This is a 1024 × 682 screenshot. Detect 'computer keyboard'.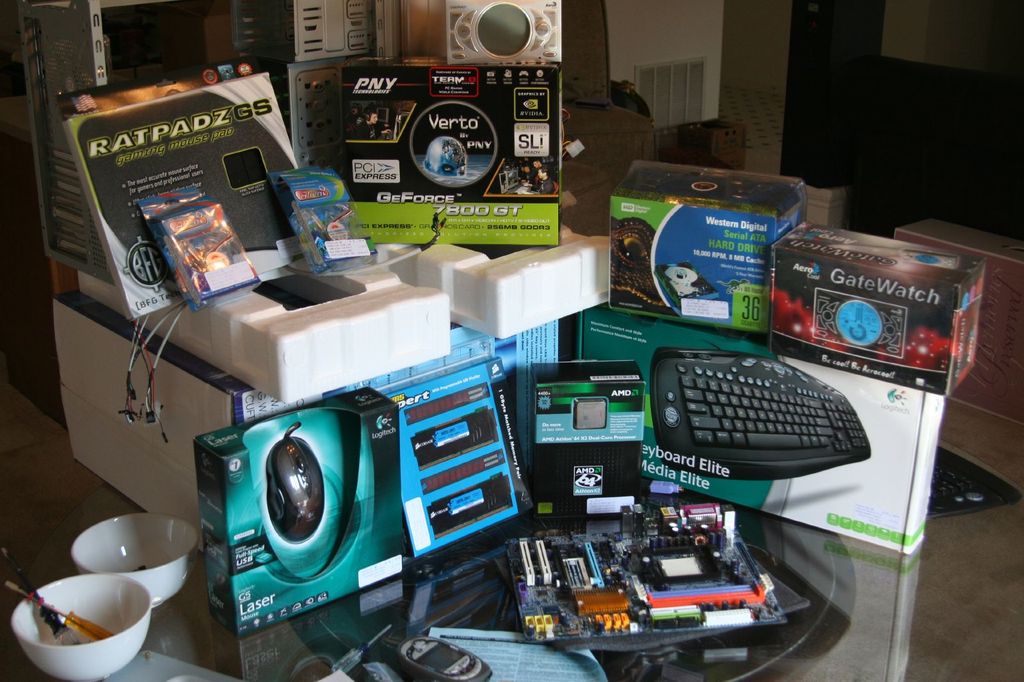
931/445/1023/523.
